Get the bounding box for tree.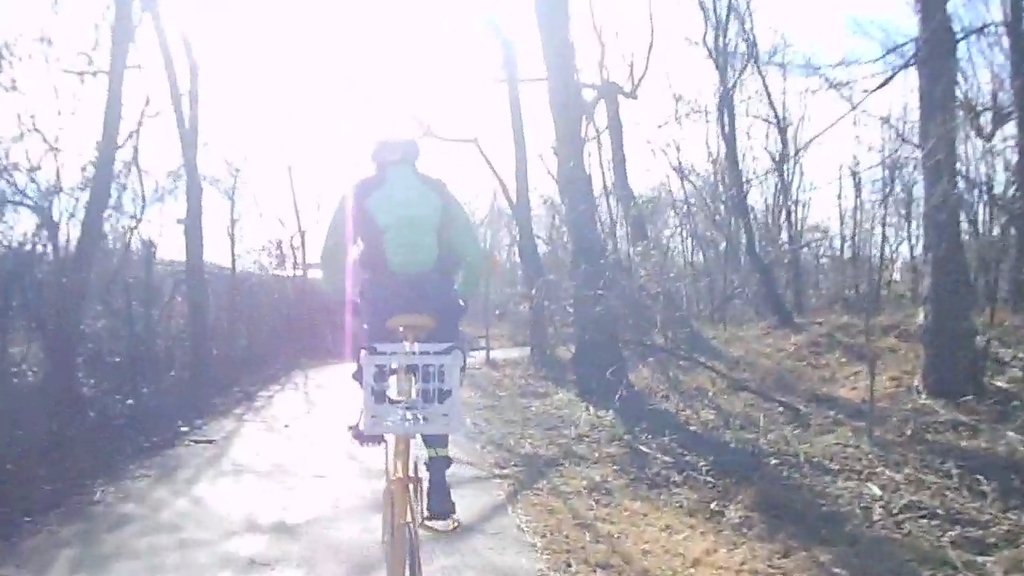
bbox=[734, 0, 999, 398].
